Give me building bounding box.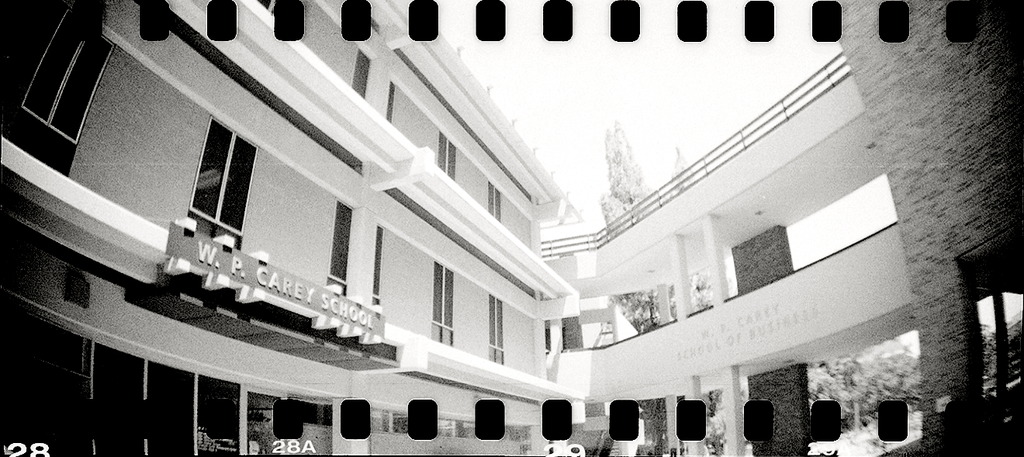
l=5, t=0, r=1023, b=456.
